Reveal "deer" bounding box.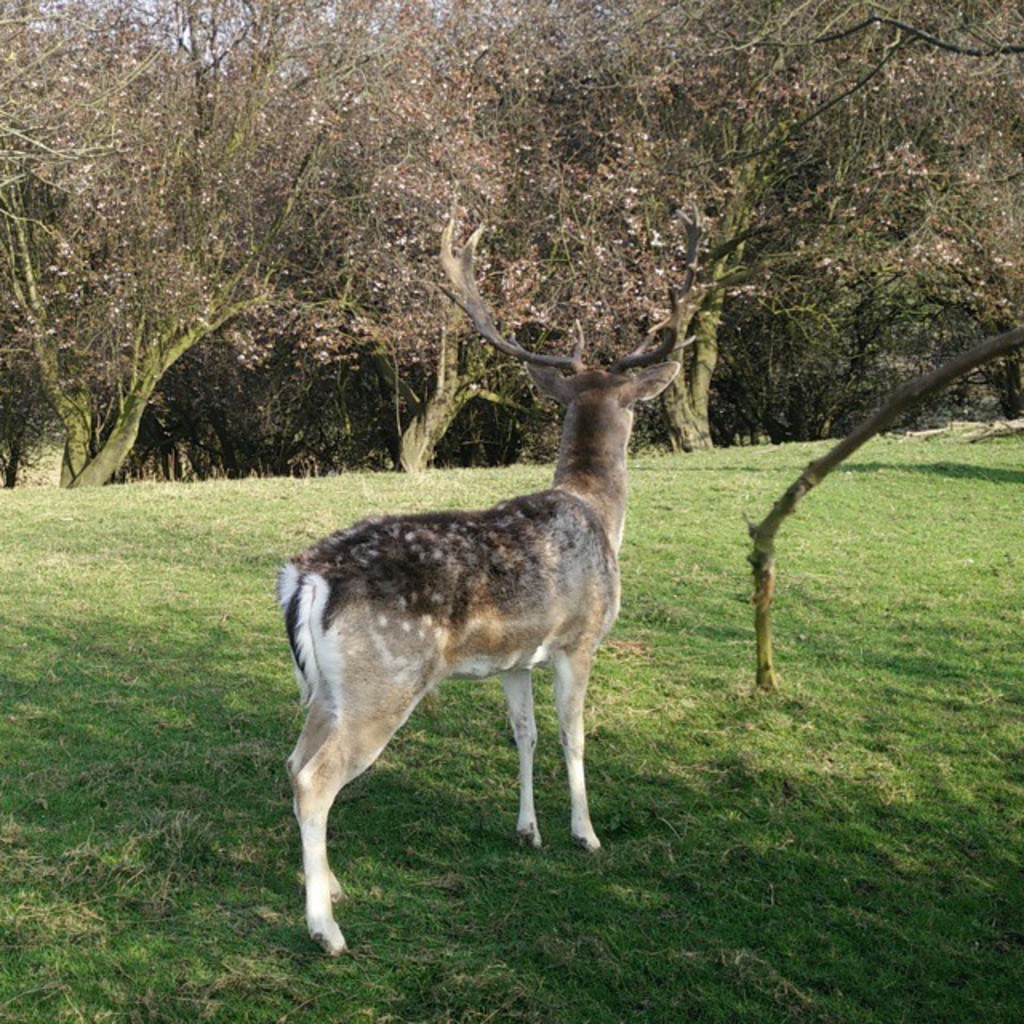
Revealed: (x1=280, y1=218, x2=763, y2=955).
